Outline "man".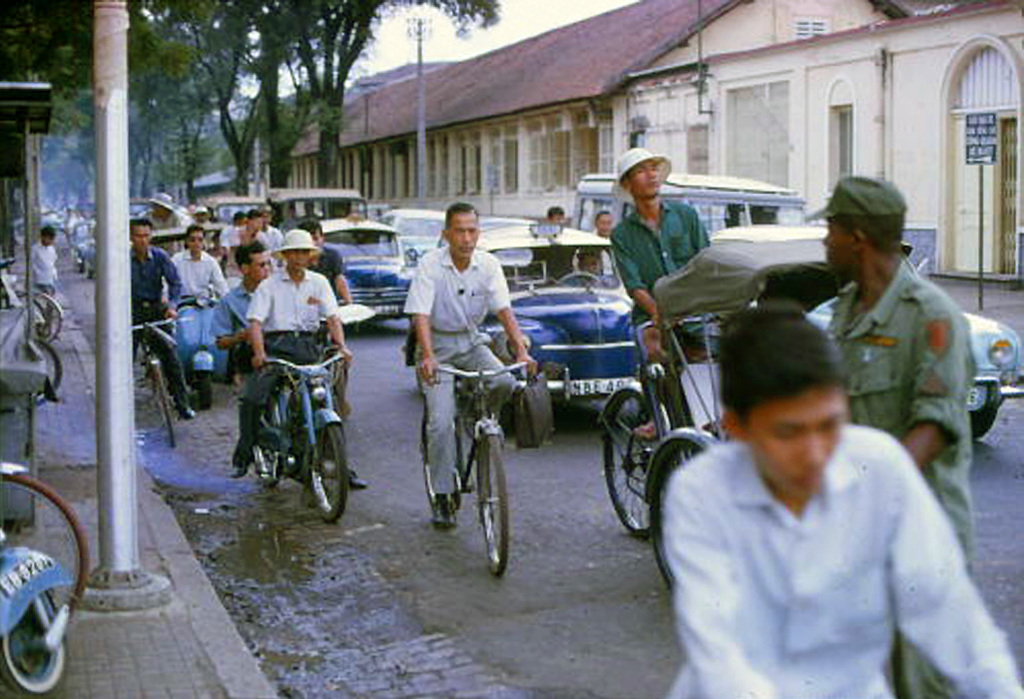
Outline: select_region(597, 207, 611, 243).
